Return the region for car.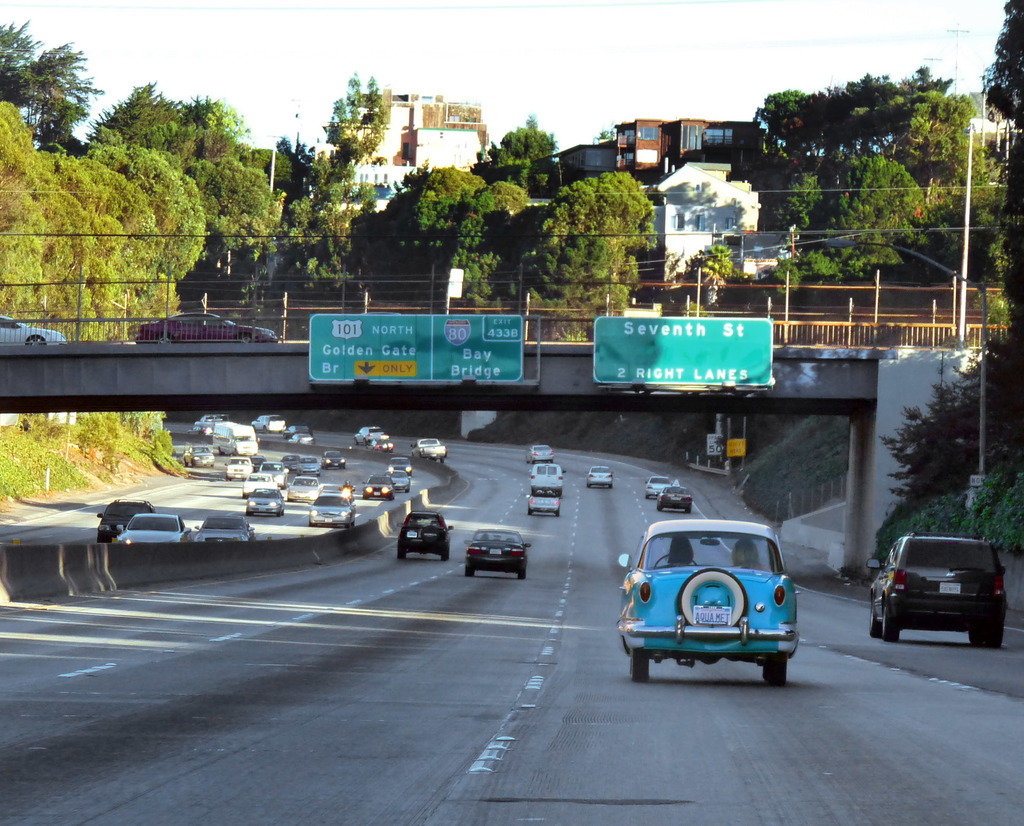
select_region(298, 455, 320, 475).
